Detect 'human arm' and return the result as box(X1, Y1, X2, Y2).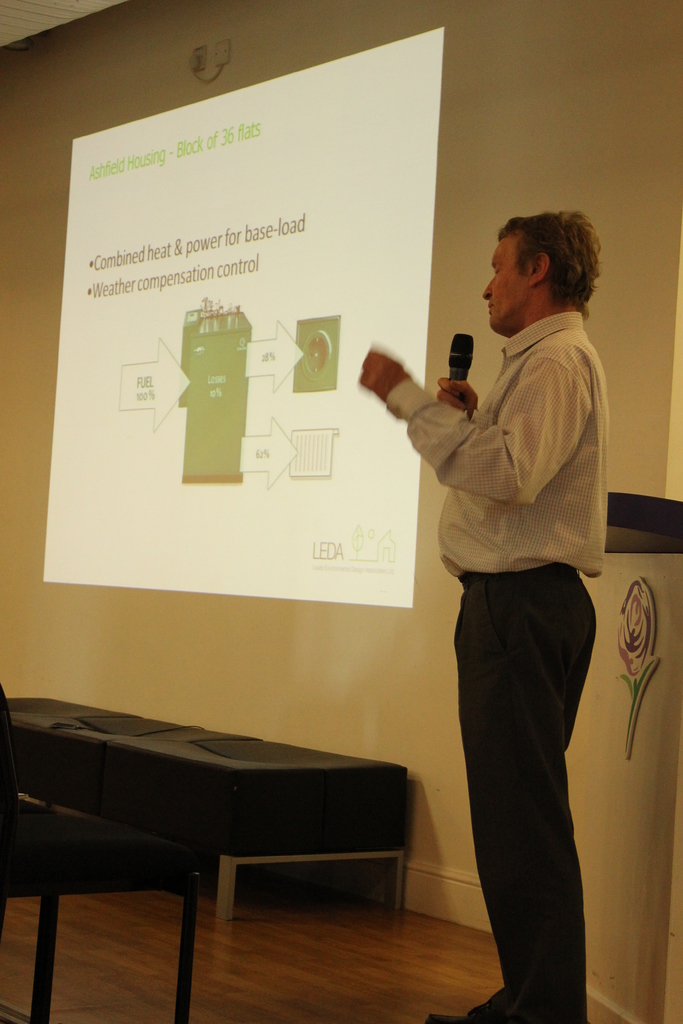
box(356, 347, 412, 401).
